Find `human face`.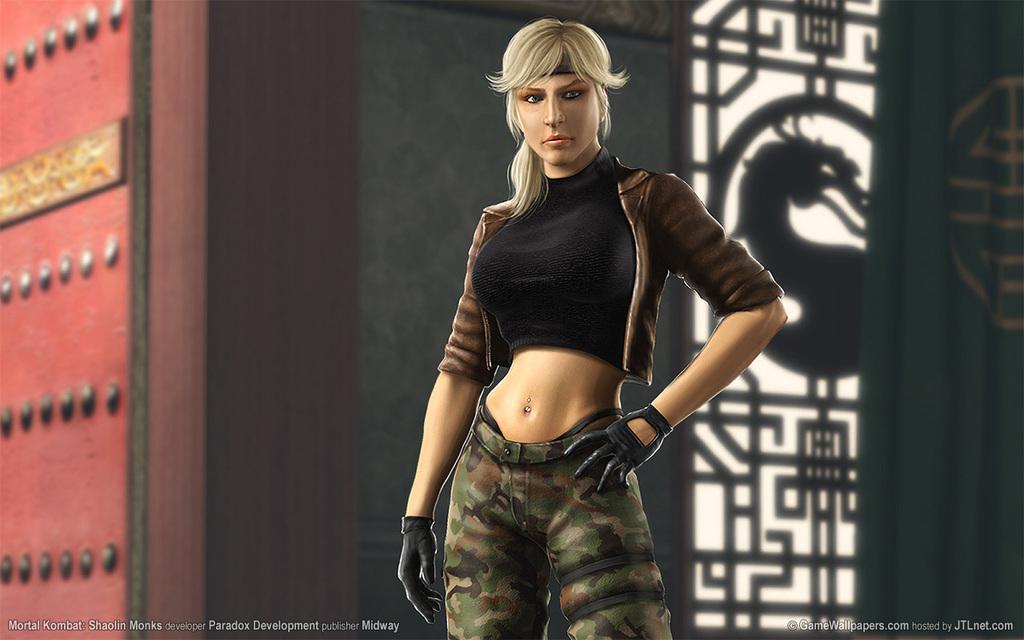
[520,72,598,167].
